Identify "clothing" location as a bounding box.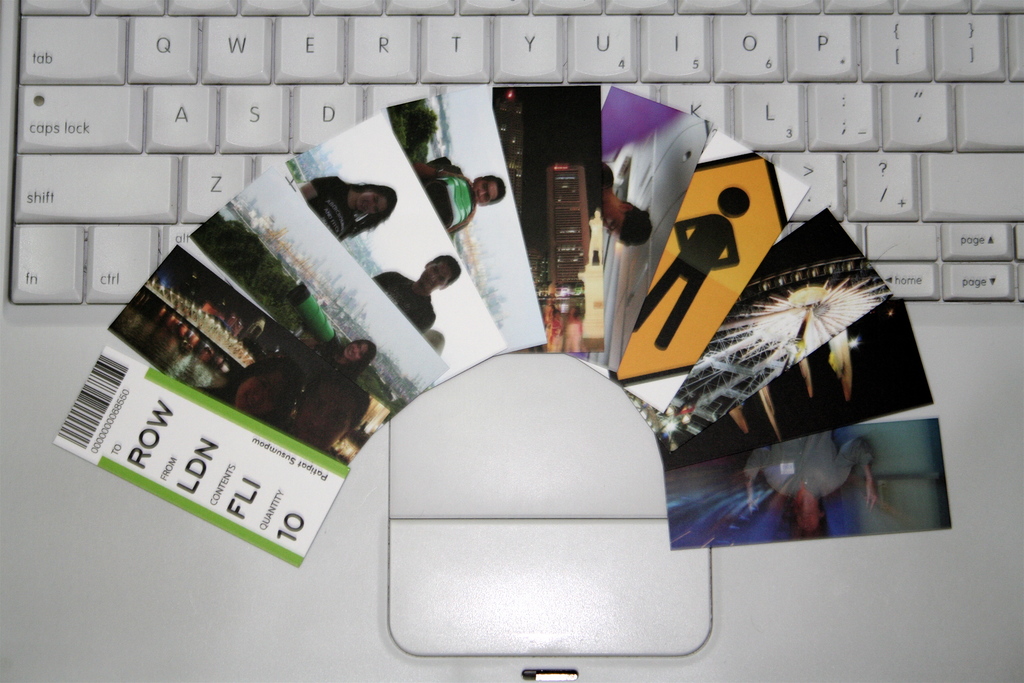
(423, 160, 473, 234).
